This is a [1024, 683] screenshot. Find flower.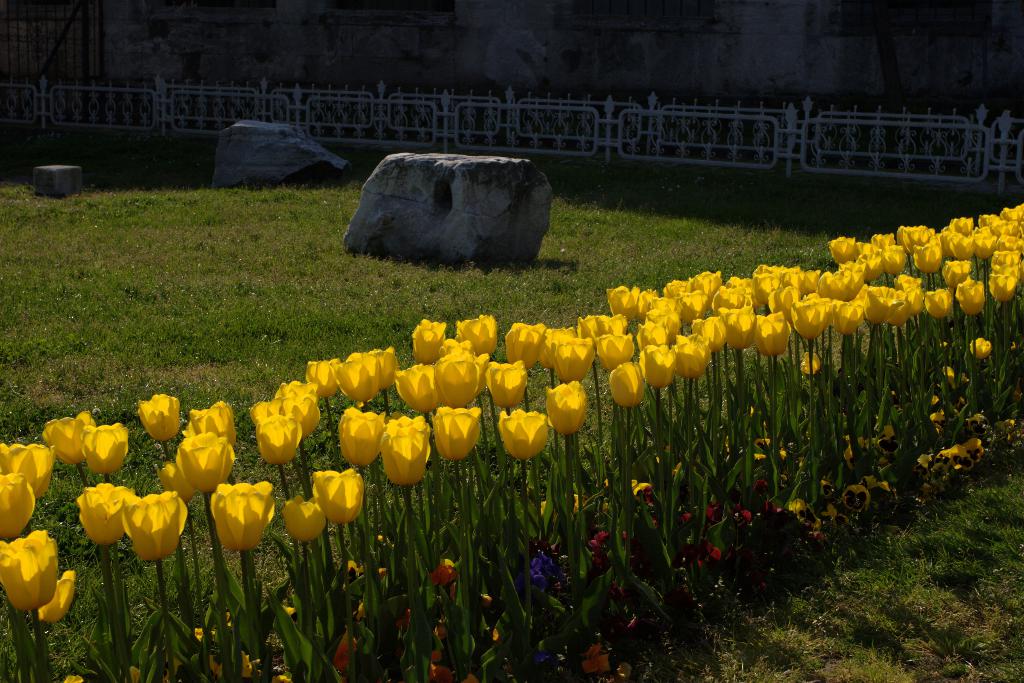
Bounding box: select_region(580, 641, 626, 675).
